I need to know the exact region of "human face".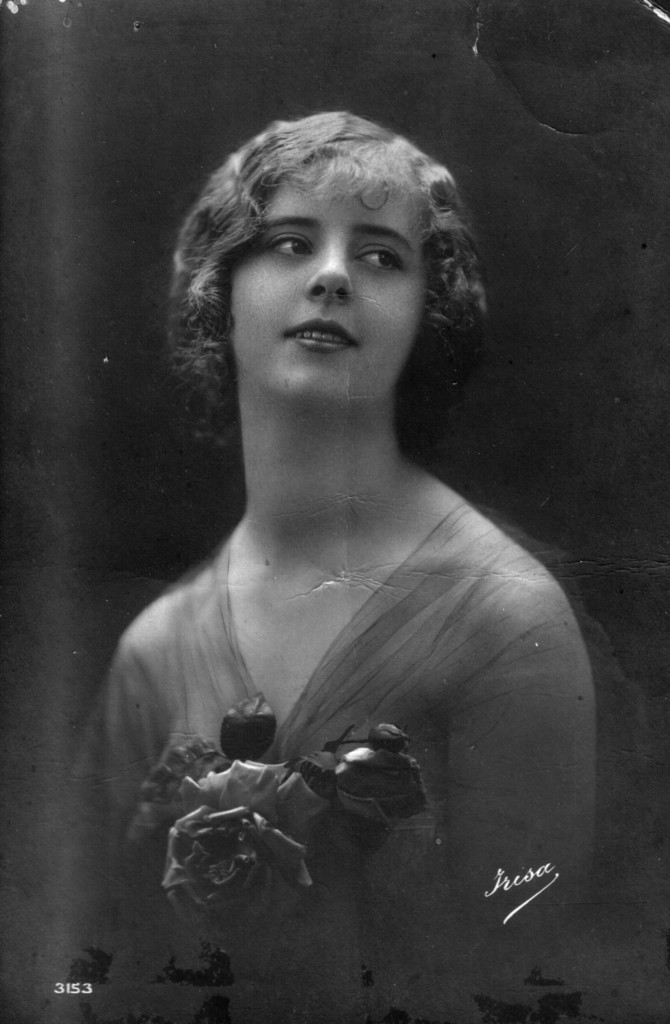
Region: left=222, top=158, right=432, bottom=417.
